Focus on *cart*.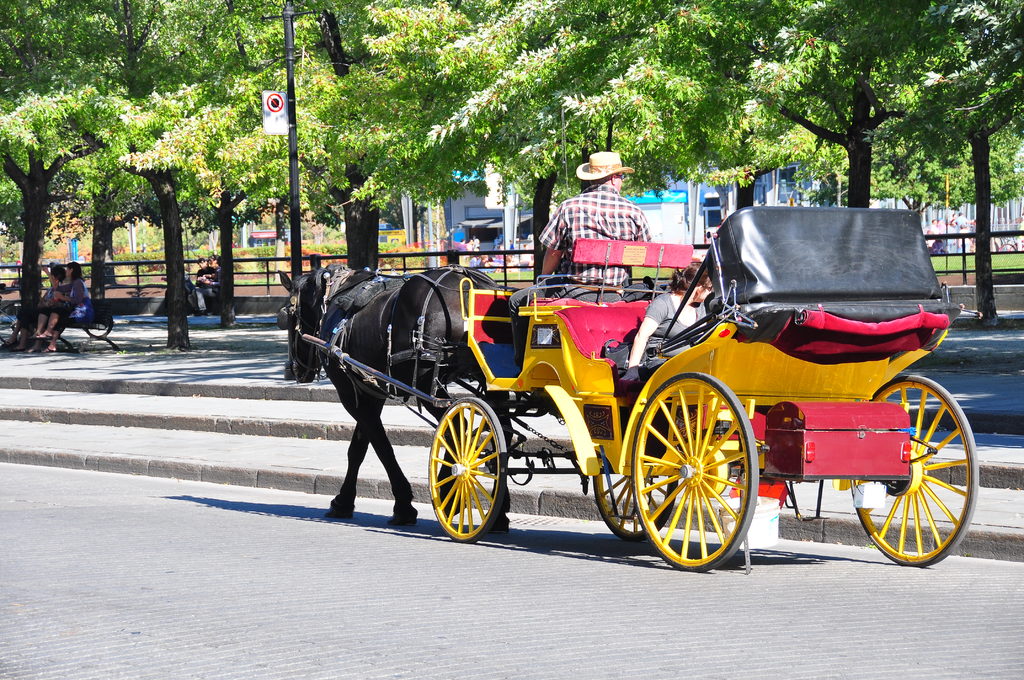
Focused at [304,207,981,572].
